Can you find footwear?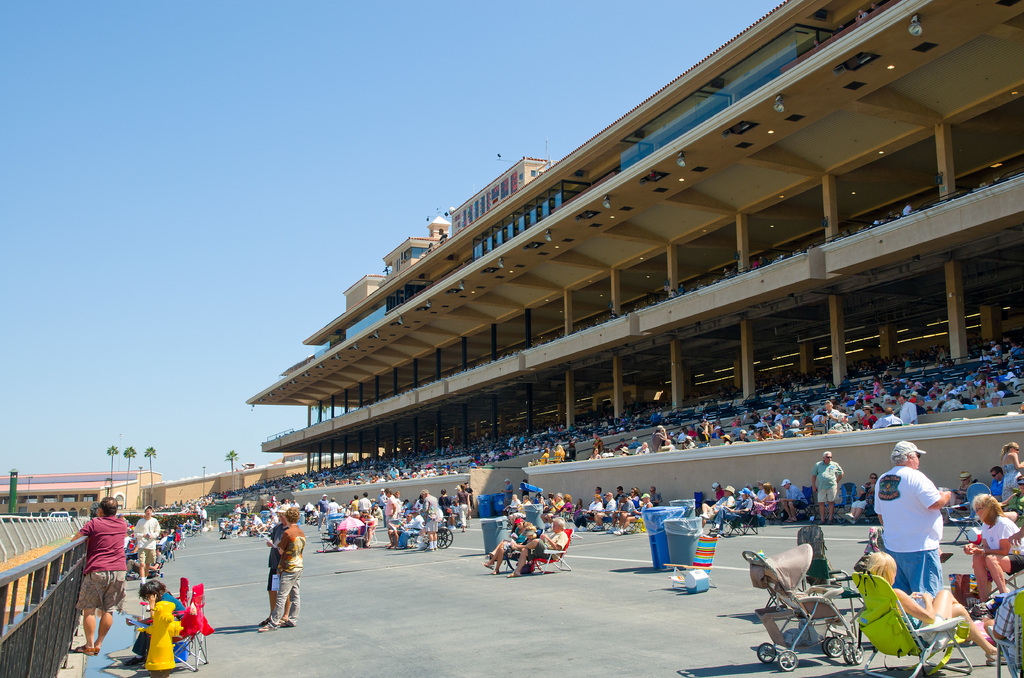
Yes, bounding box: 826 521 835 526.
